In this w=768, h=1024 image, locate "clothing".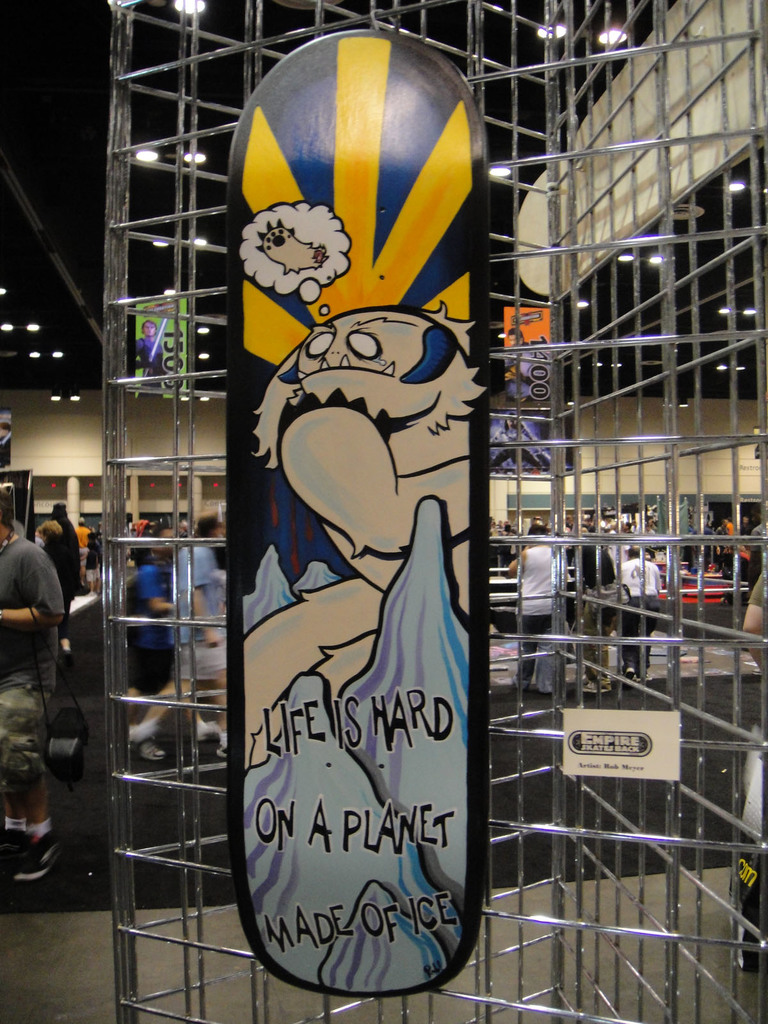
Bounding box: 177/541/228/687.
